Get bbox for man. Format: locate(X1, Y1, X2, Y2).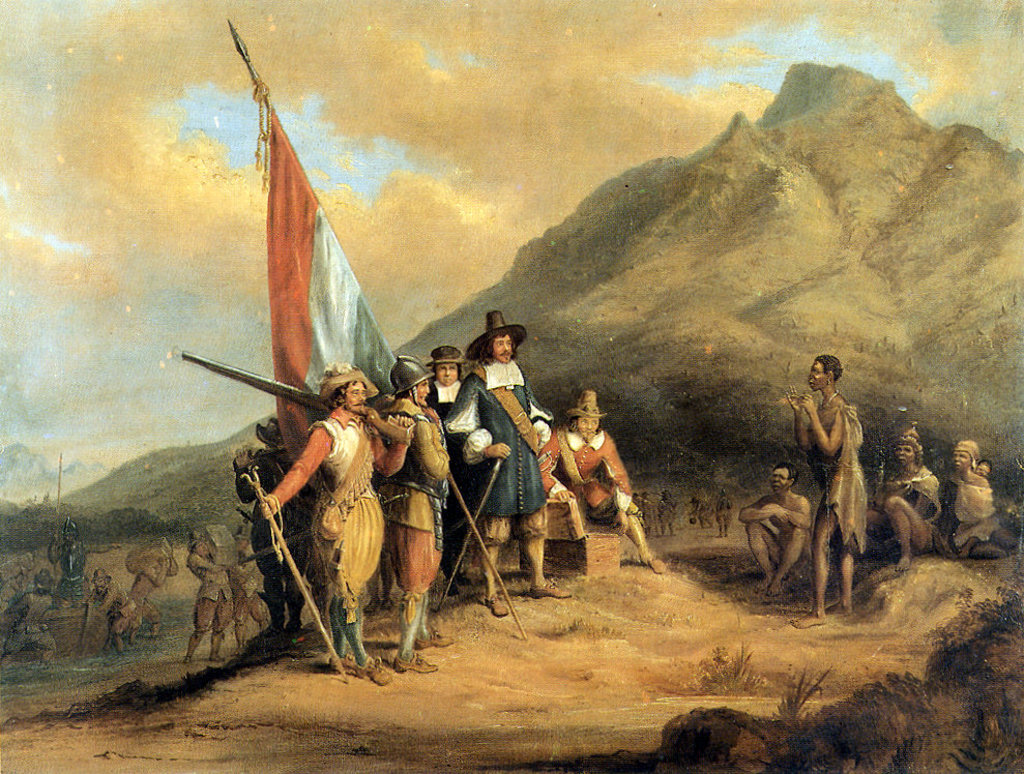
locate(253, 360, 405, 687).
